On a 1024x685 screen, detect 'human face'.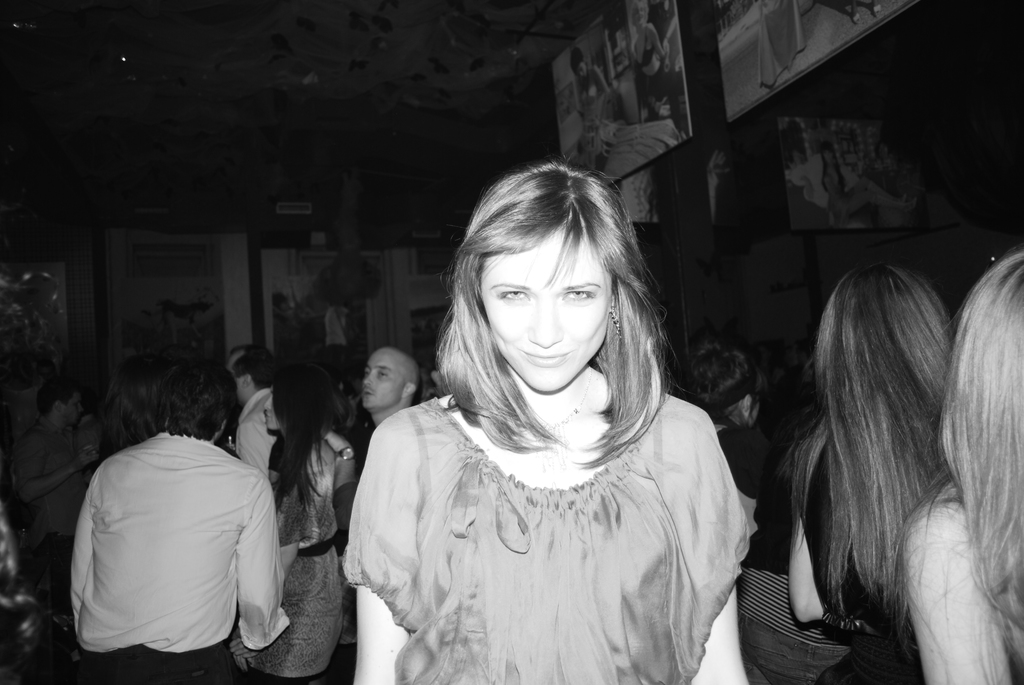
{"left": 480, "top": 231, "right": 609, "bottom": 393}.
